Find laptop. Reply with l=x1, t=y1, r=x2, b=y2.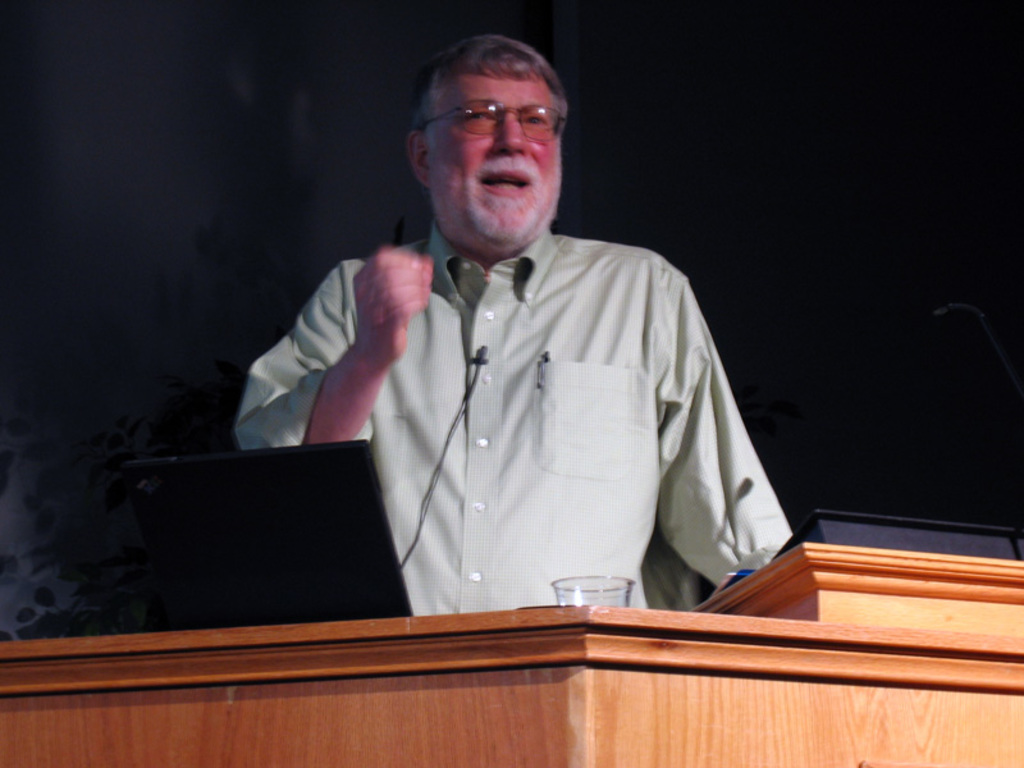
l=127, t=429, r=428, b=632.
